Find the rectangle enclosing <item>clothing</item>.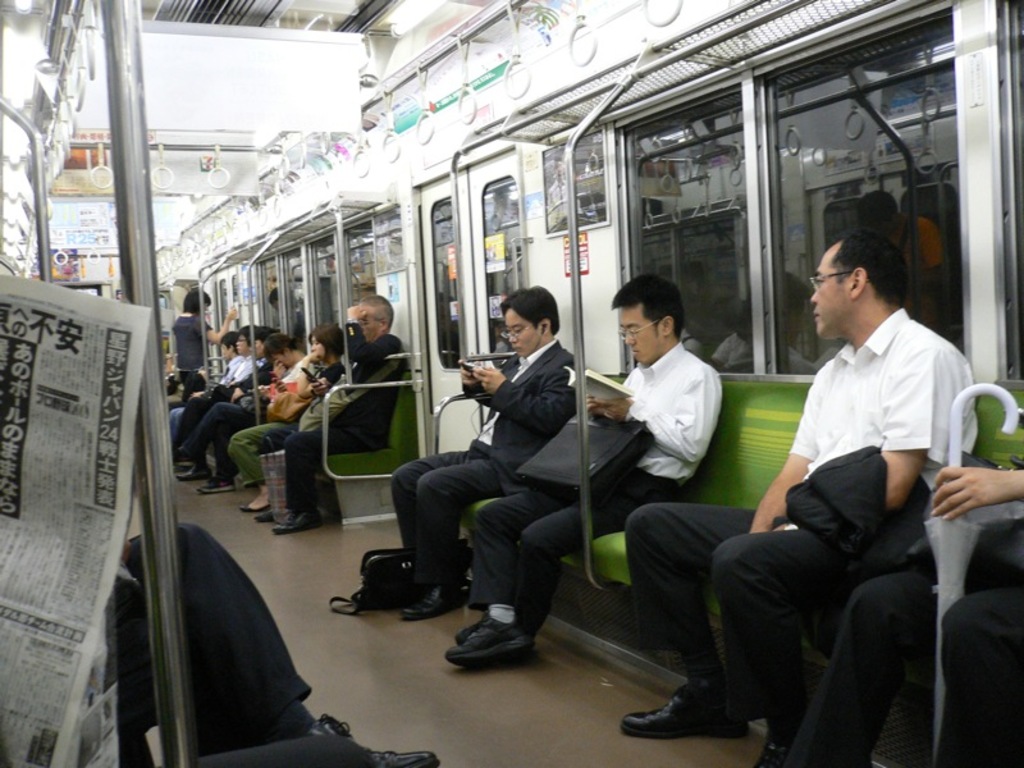
select_region(713, 440, 1023, 764).
